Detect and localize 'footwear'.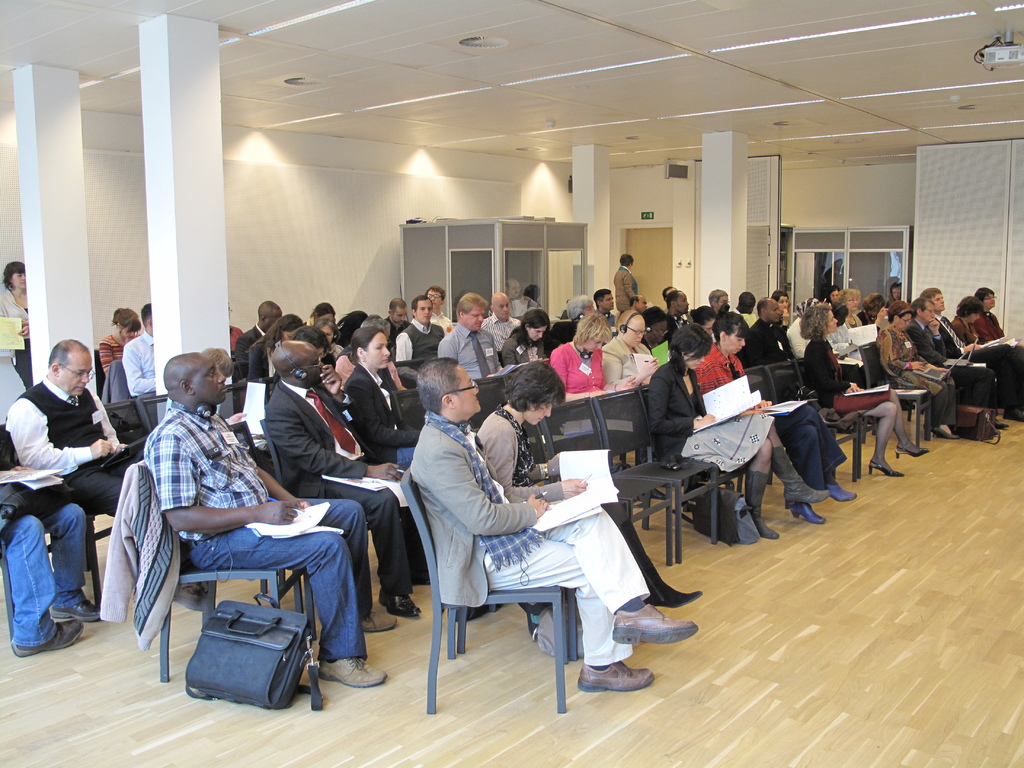
Localized at [x1=773, y1=445, x2=830, y2=505].
